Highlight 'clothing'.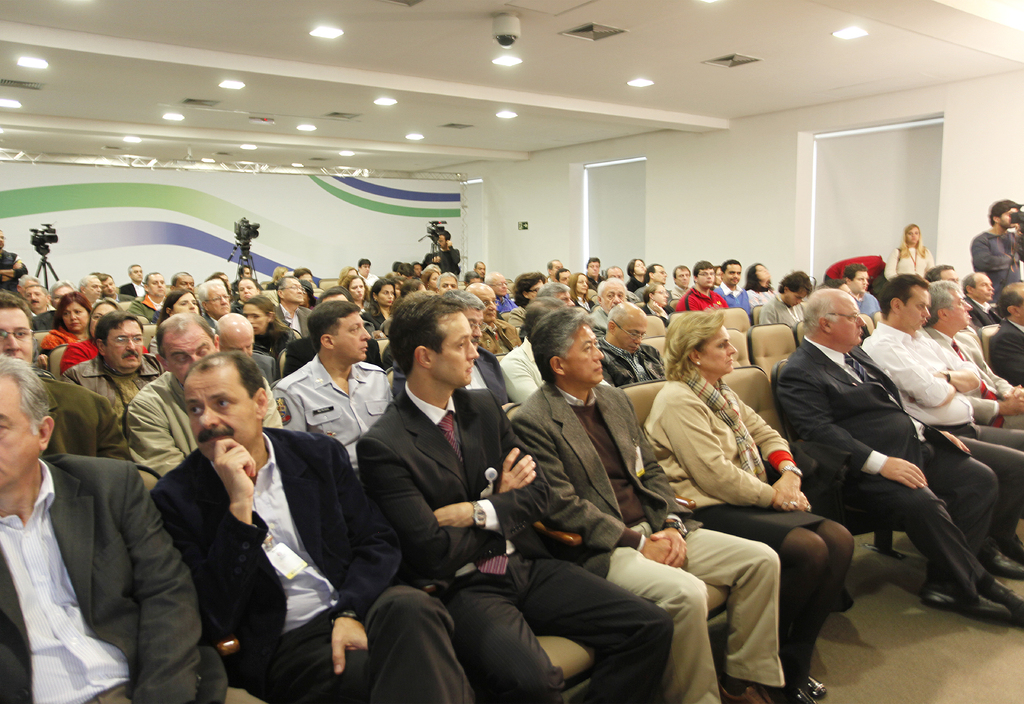
Highlighted region: {"x1": 594, "y1": 337, "x2": 665, "y2": 380}.
